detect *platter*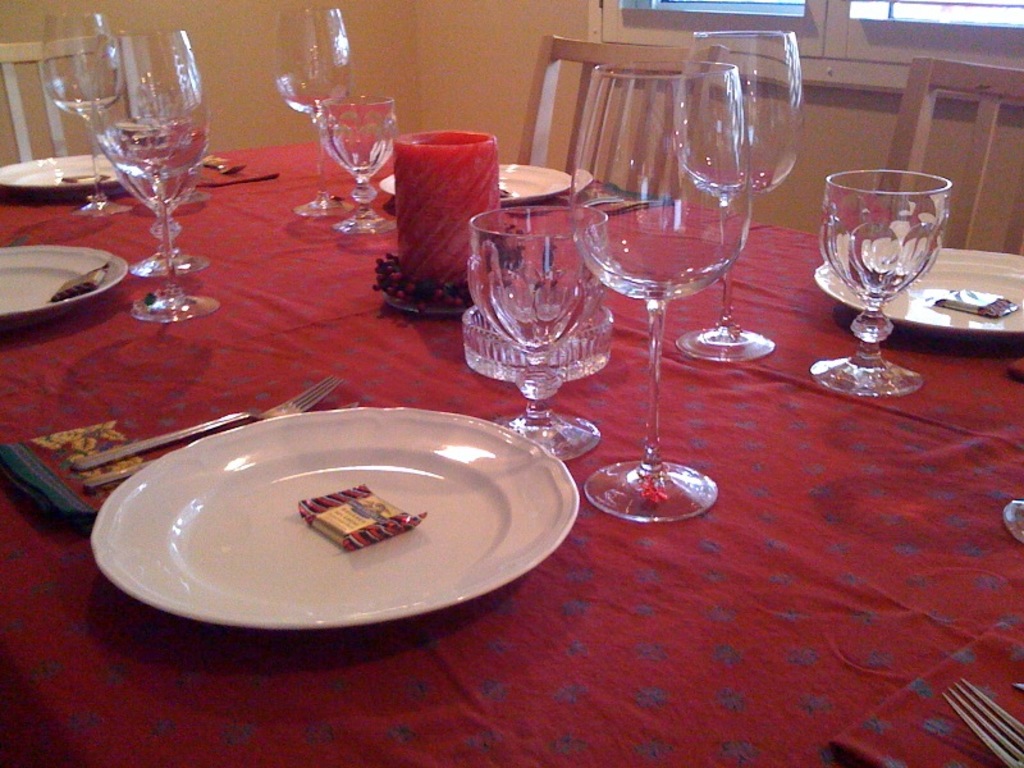
rect(0, 154, 128, 191)
